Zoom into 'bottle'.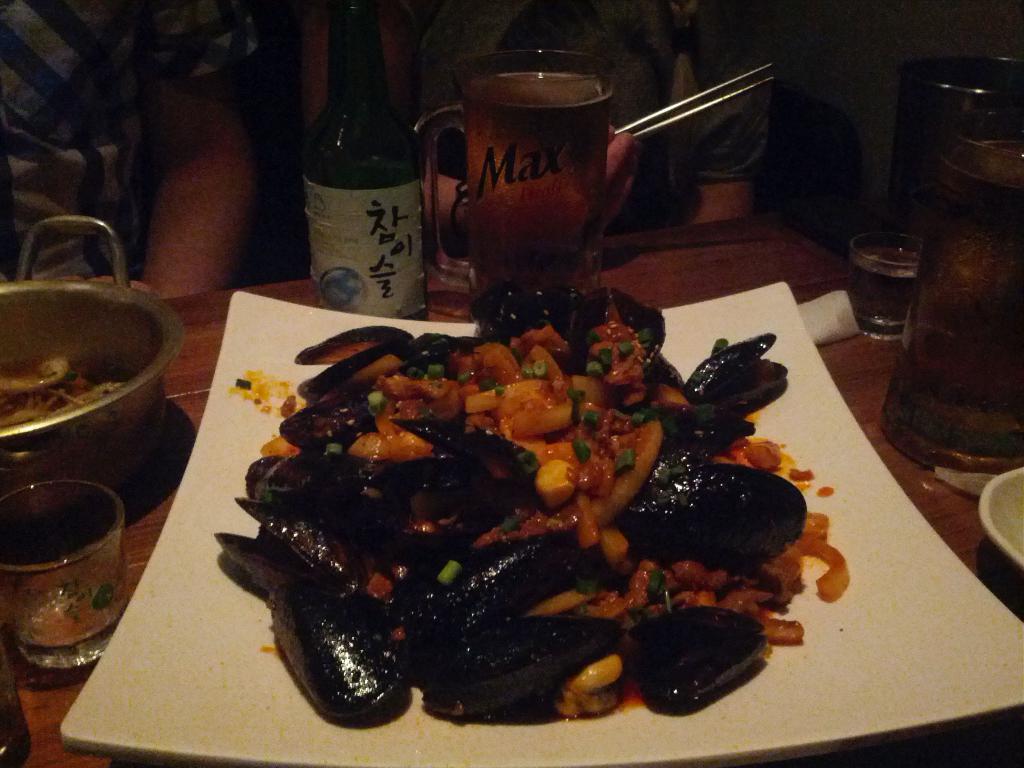
Zoom target: bbox=[301, 18, 430, 326].
